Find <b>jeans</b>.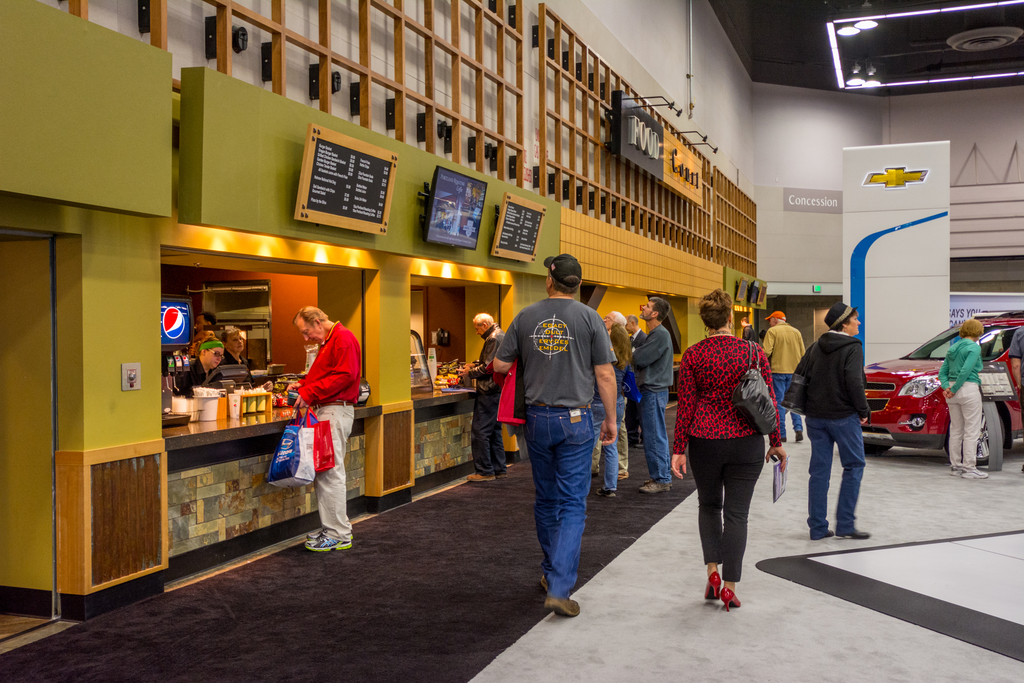
x1=808 y1=417 x2=865 y2=531.
